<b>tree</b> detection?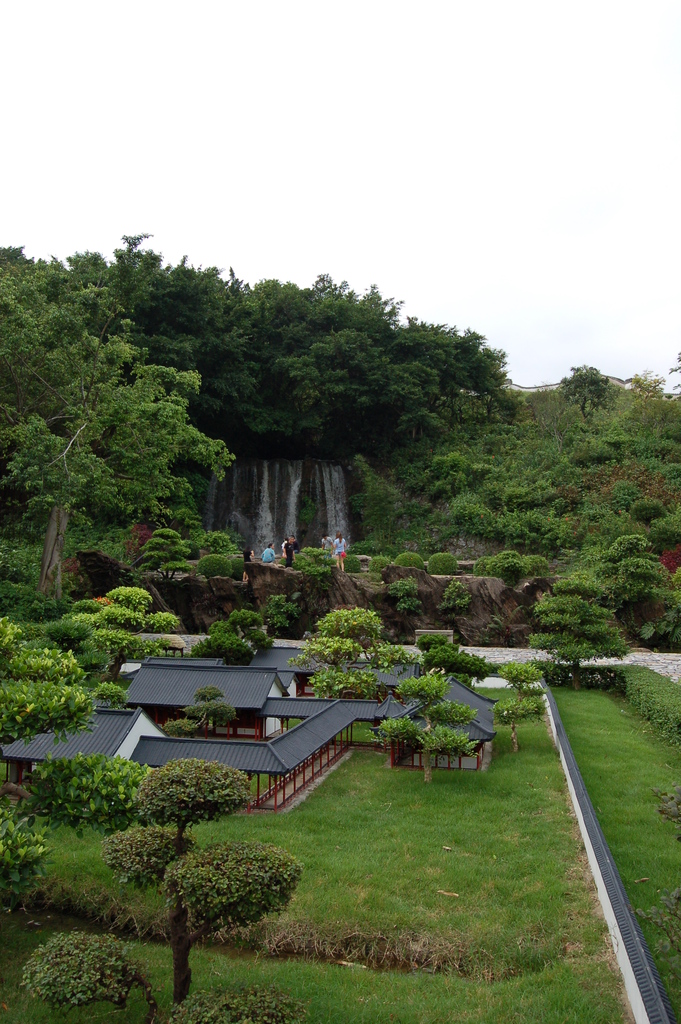
0, 756, 305, 907
